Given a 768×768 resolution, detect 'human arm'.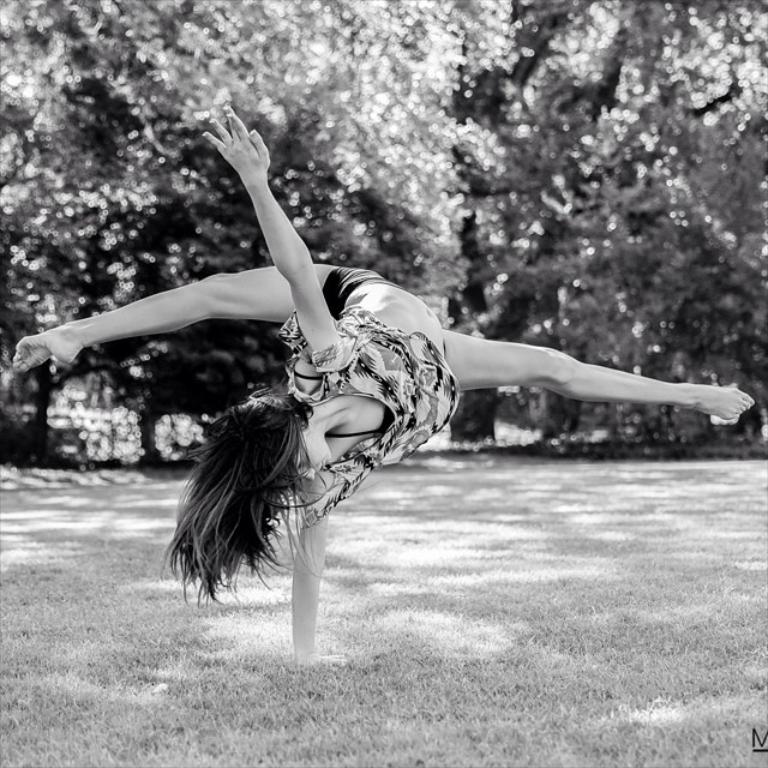
x1=206, y1=133, x2=349, y2=372.
